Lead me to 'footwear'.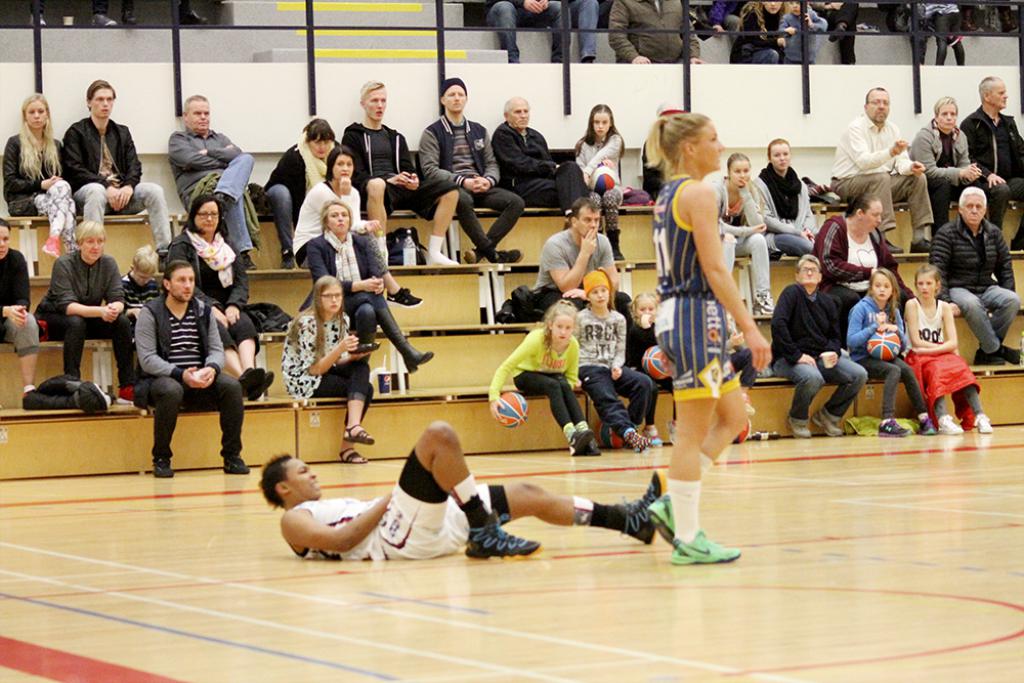
Lead to l=424, t=252, r=460, b=269.
